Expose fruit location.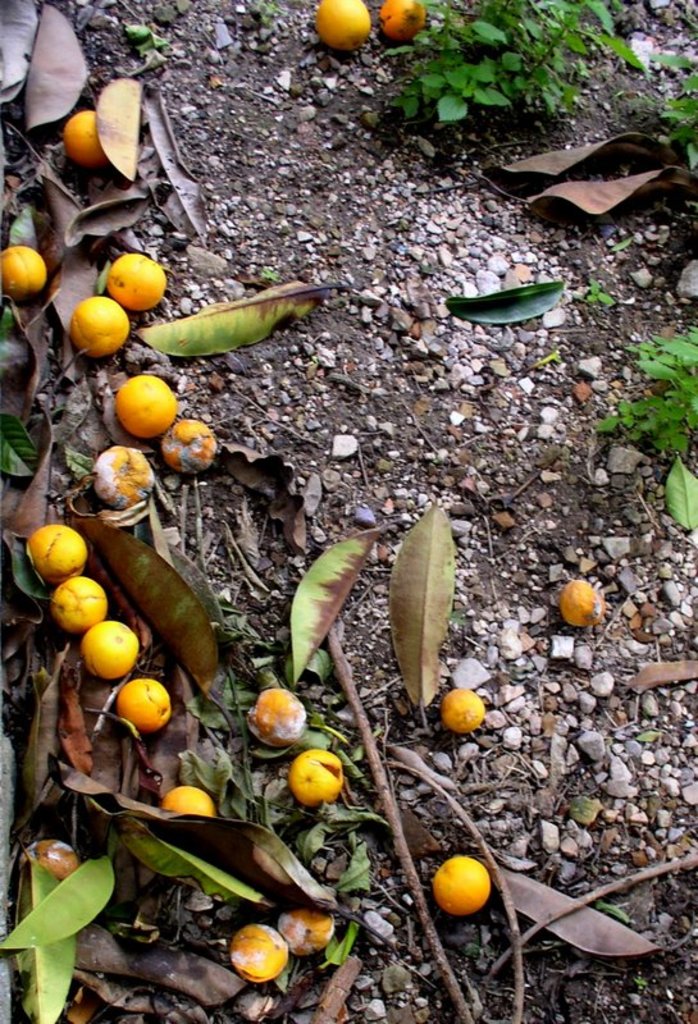
Exposed at detection(115, 367, 182, 443).
